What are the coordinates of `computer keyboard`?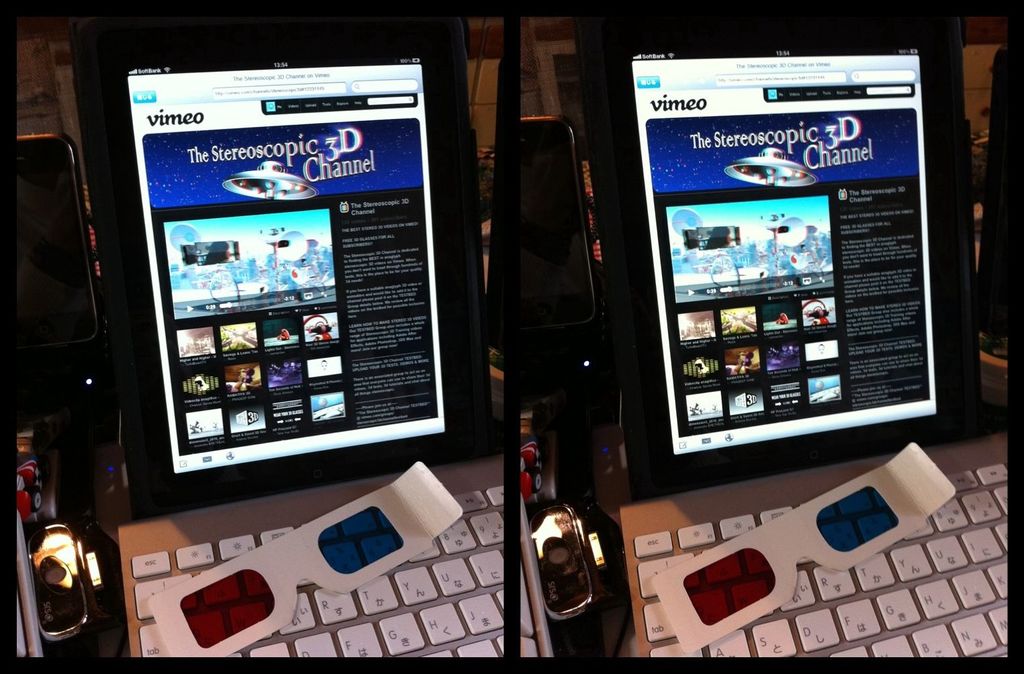
x1=634, y1=463, x2=1011, y2=661.
